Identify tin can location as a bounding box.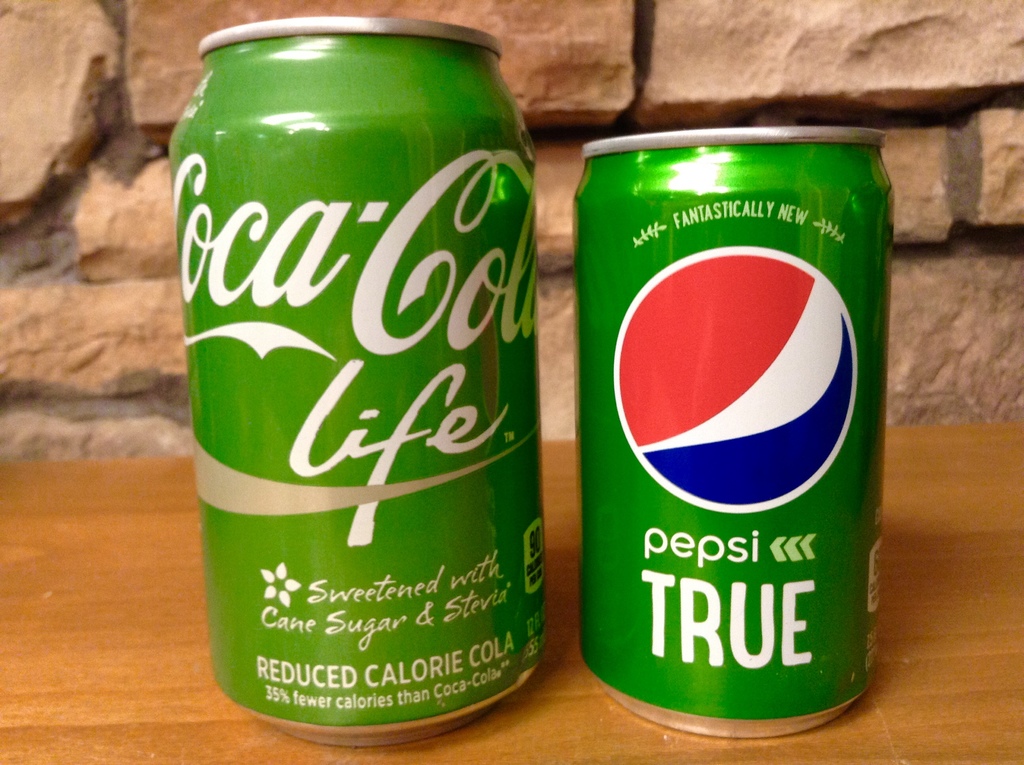
box=[166, 17, 548, 750].
